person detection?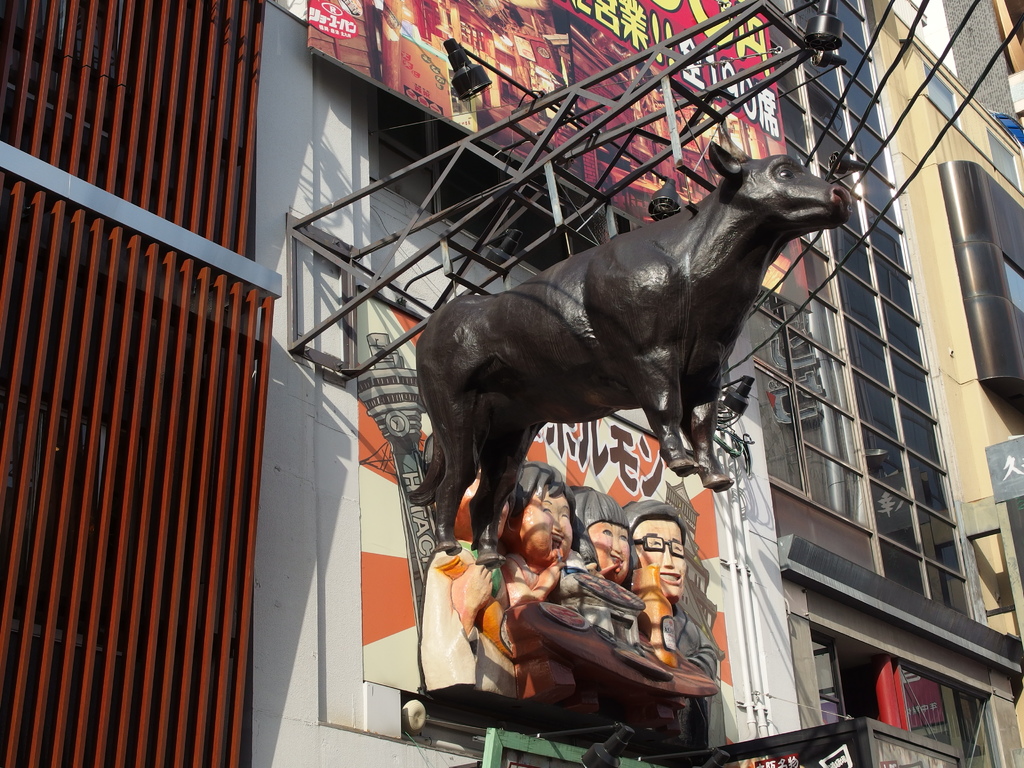
<box>456,465,607,699</box>
